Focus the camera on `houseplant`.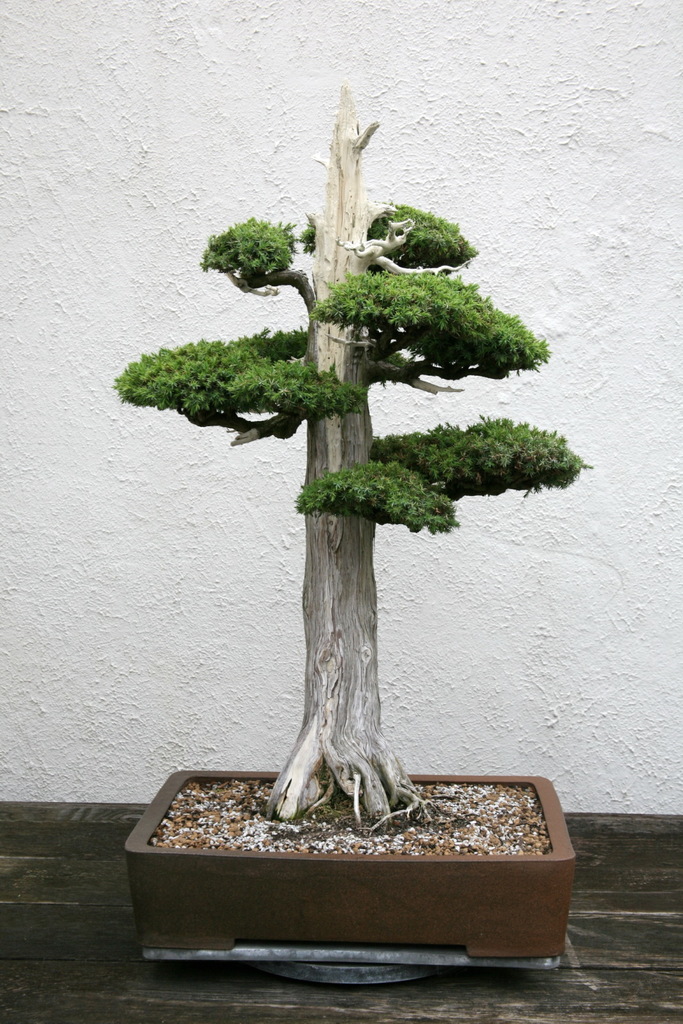
Focus region: l=115, t=73, r=583, b=962.
